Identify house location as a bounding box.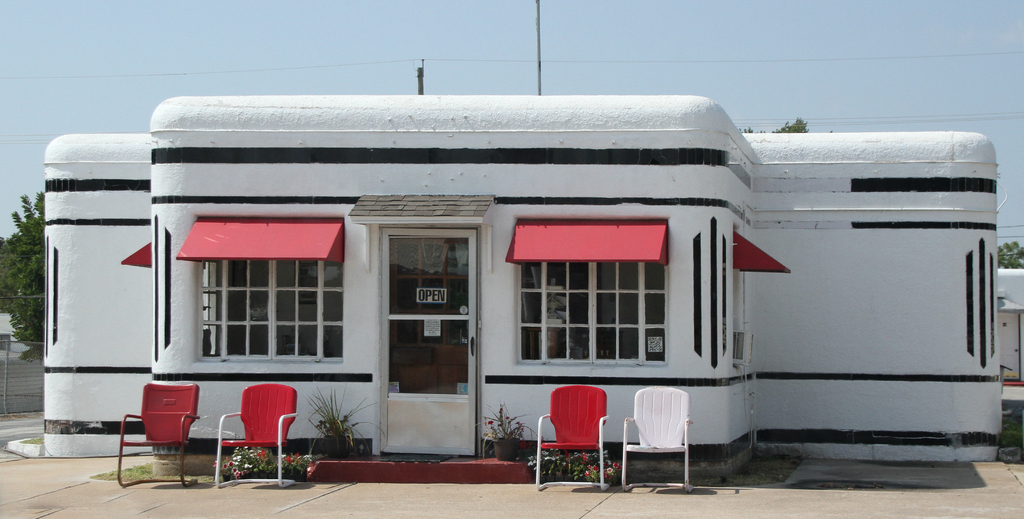
[42,97,996,465].
